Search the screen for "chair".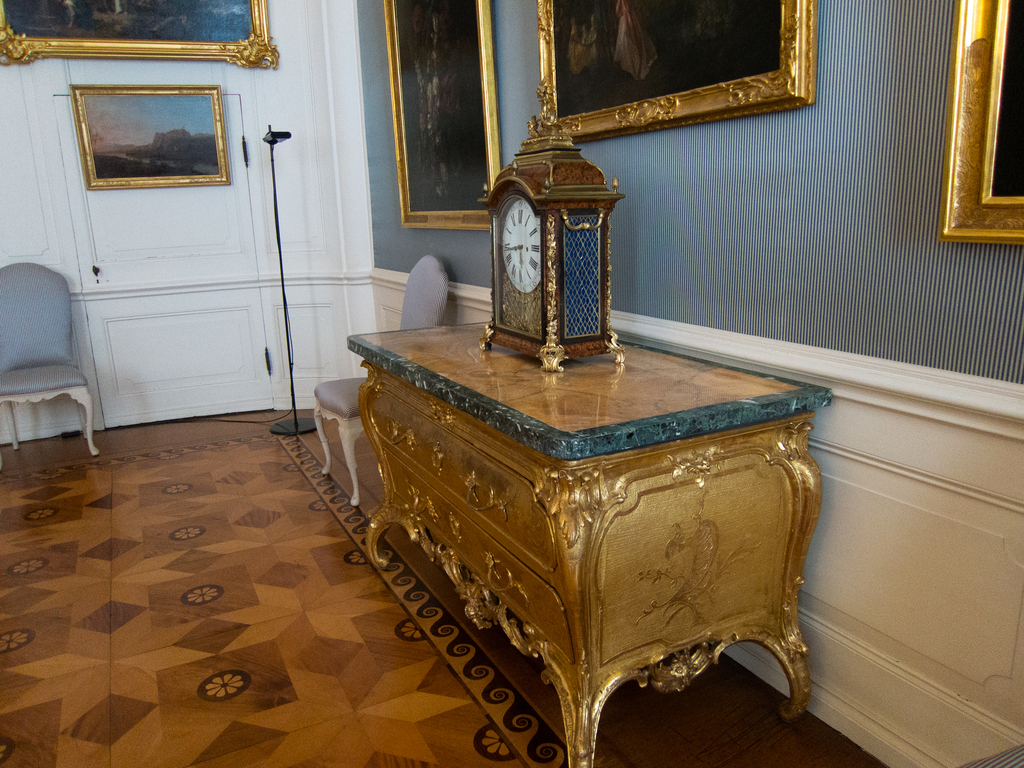
Found at [left=0, top=237, right=105, bottom=466].
